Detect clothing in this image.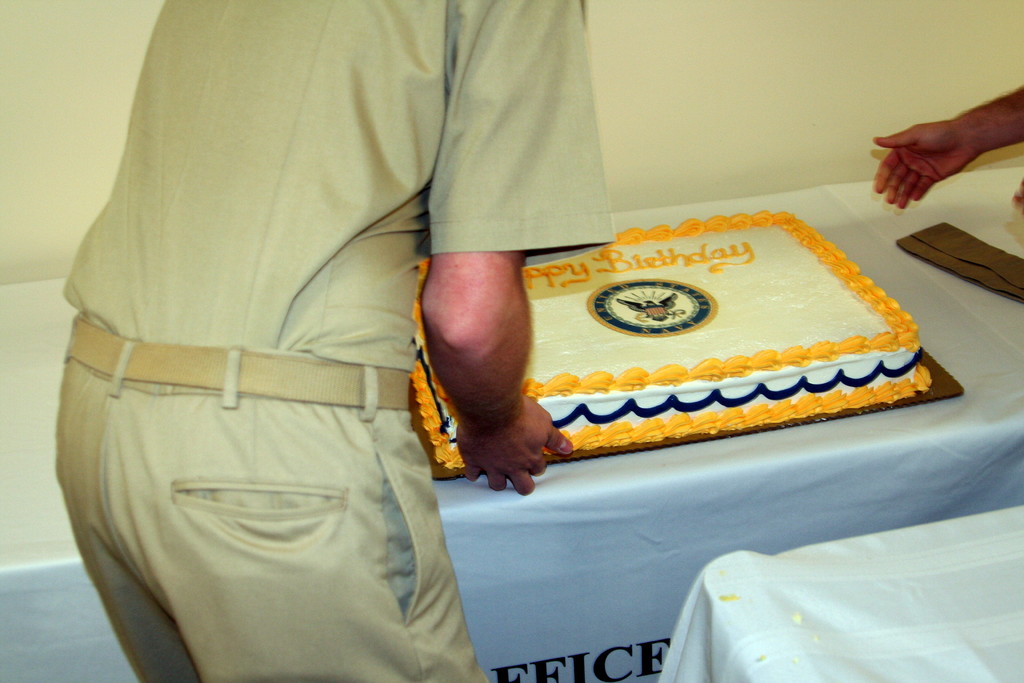
Detection: {"x1": 51, "y1": 0, "x2": 622, "y2": 682}.
